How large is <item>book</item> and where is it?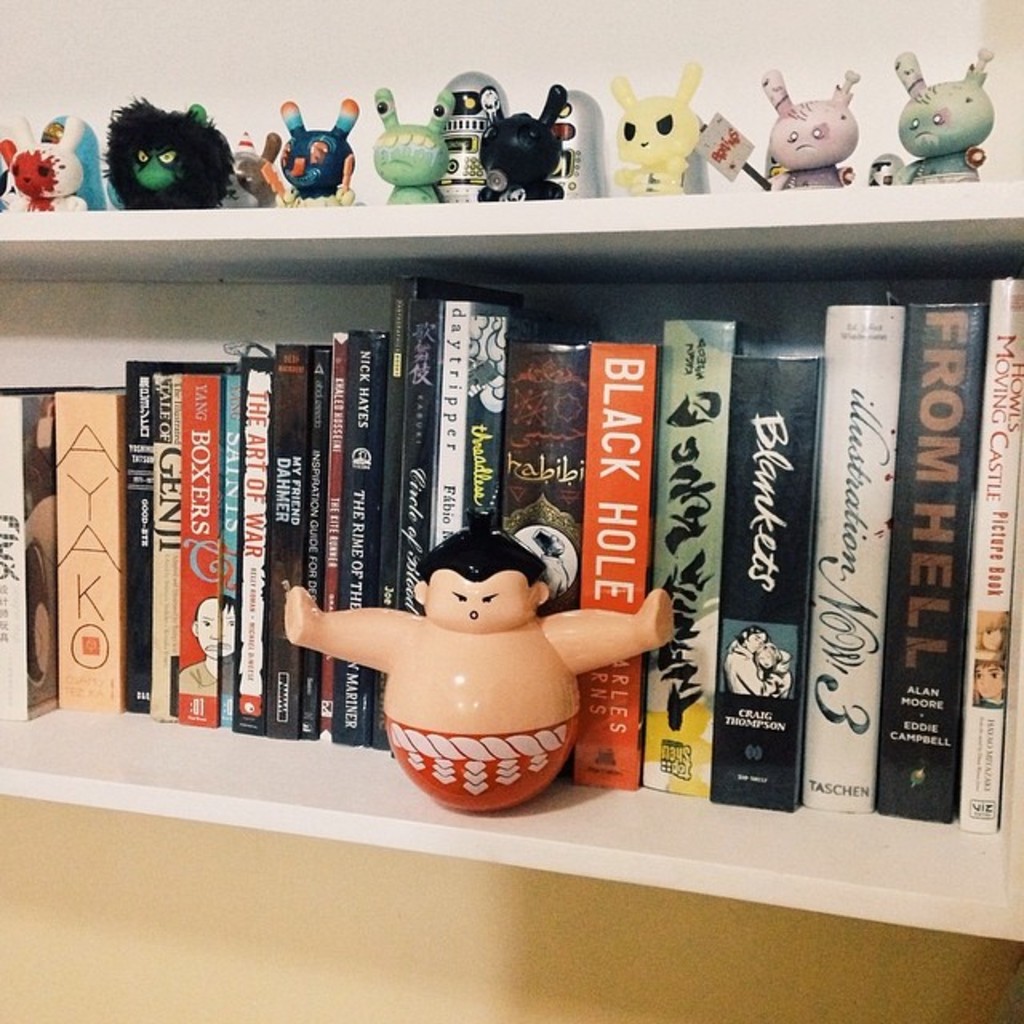
Bounding box: [366,277,509,619].
